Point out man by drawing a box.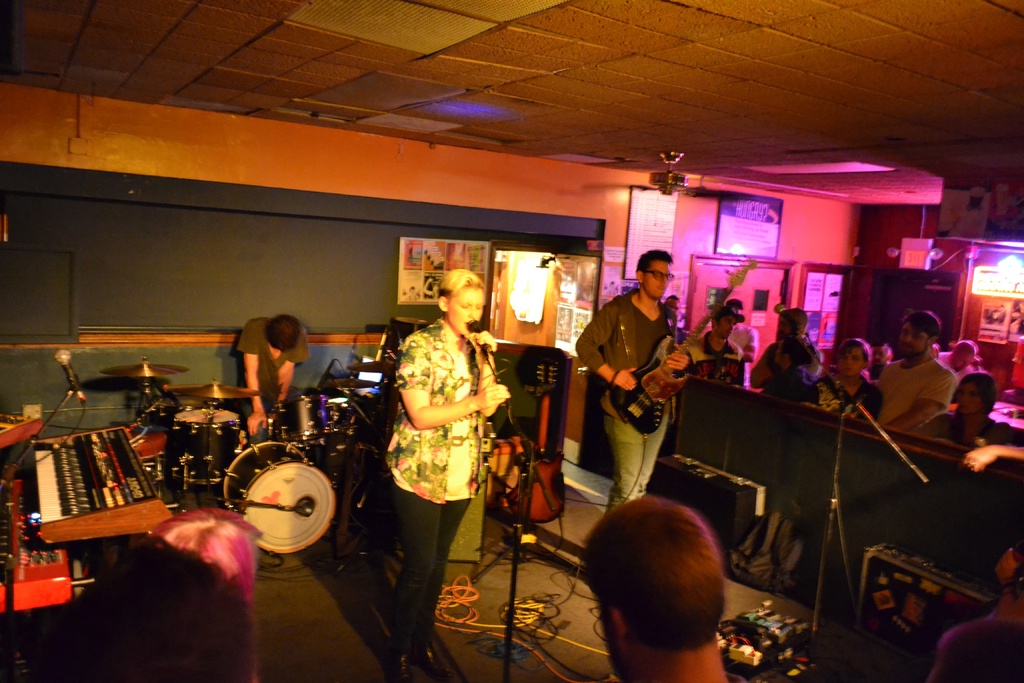
581/251/702/526.
